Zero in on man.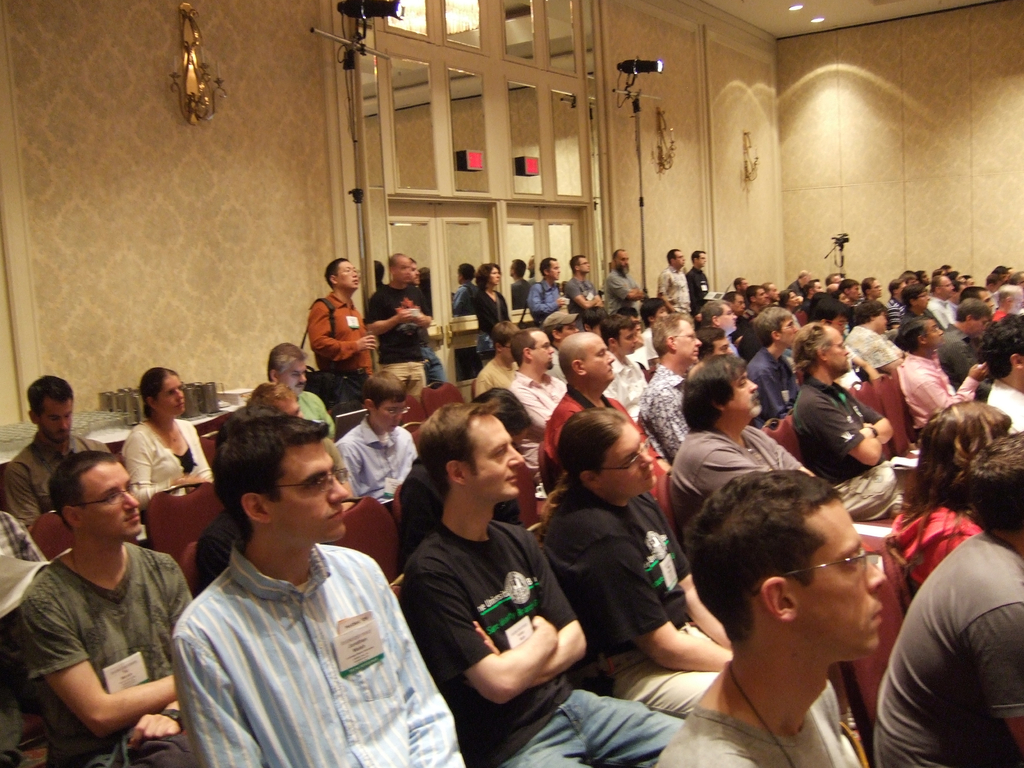
Zeroed in: 305:254:384:394.
